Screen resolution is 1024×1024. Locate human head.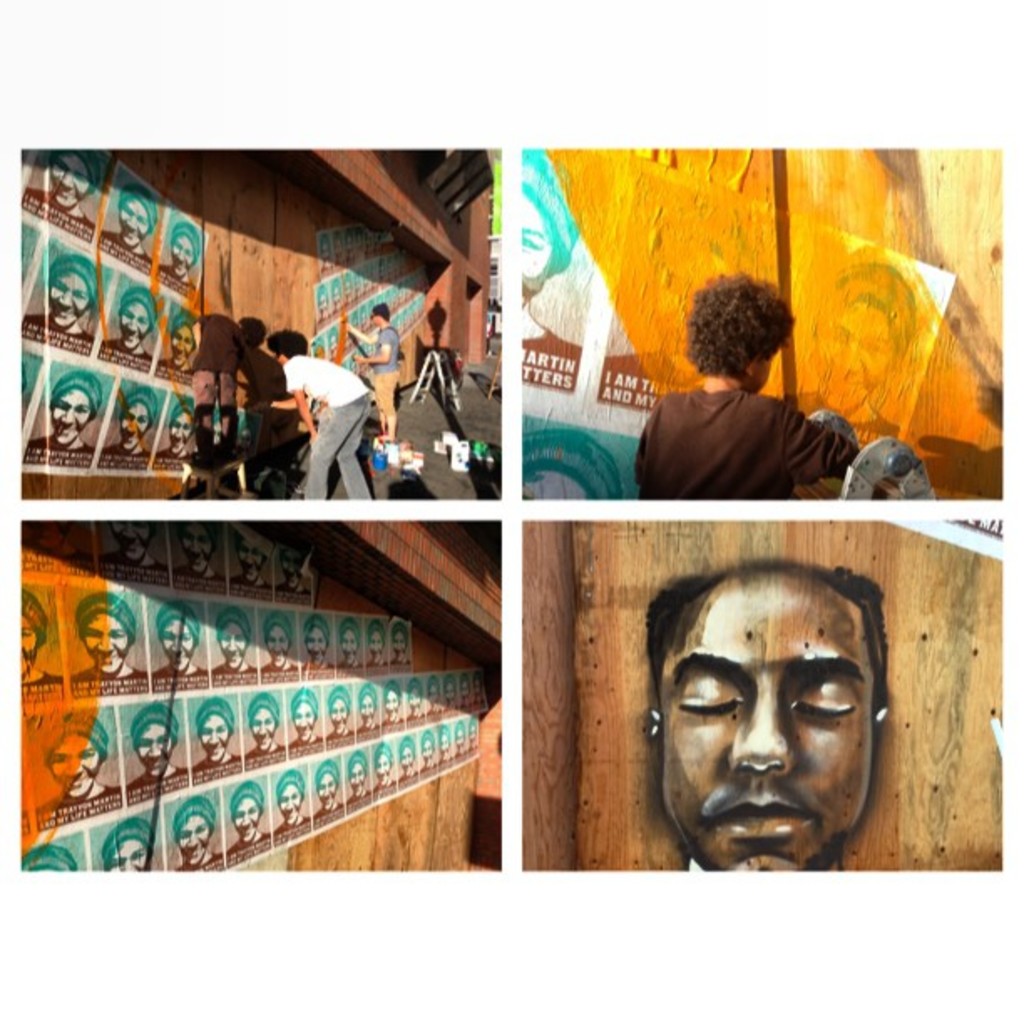
x1=460, y1=721, x2=474, y2=736.
